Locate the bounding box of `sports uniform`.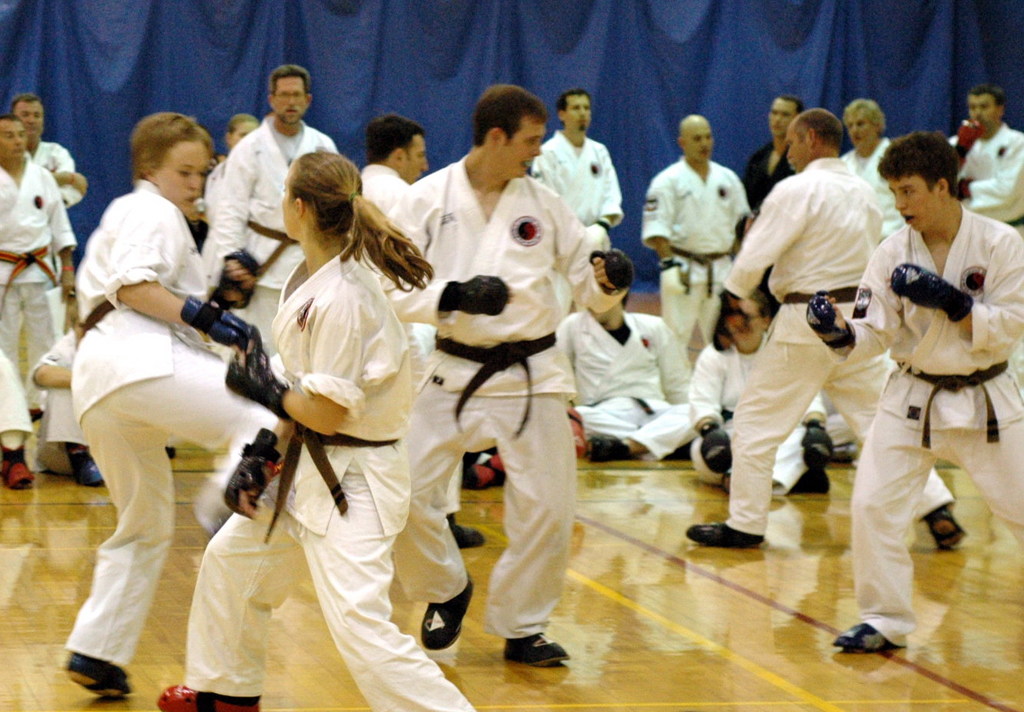
Bounding box: x1=29, y1=334, x2=91, y2=446.
